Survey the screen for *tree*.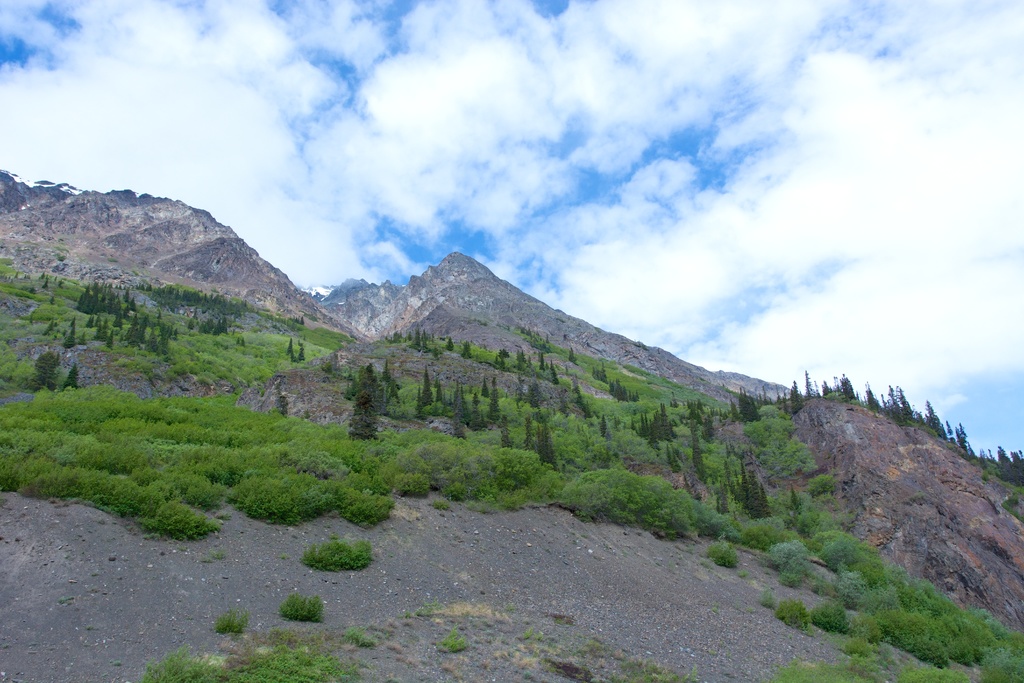
Survey found: rect(566, 349, 579, 366).
